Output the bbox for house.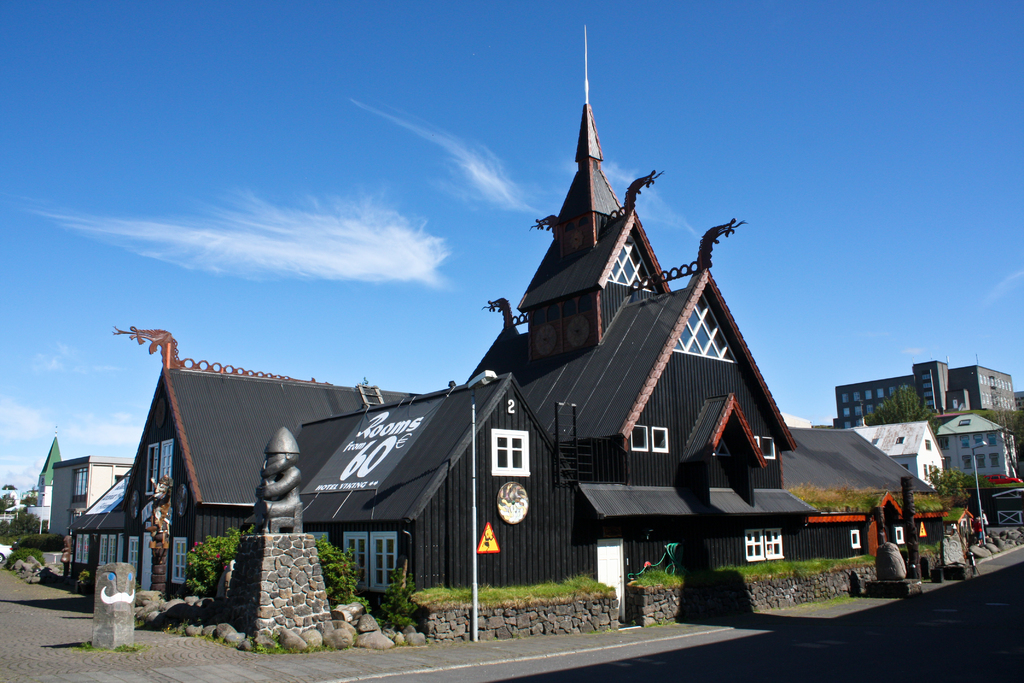
bbox=(0, 435, 135, 536).
